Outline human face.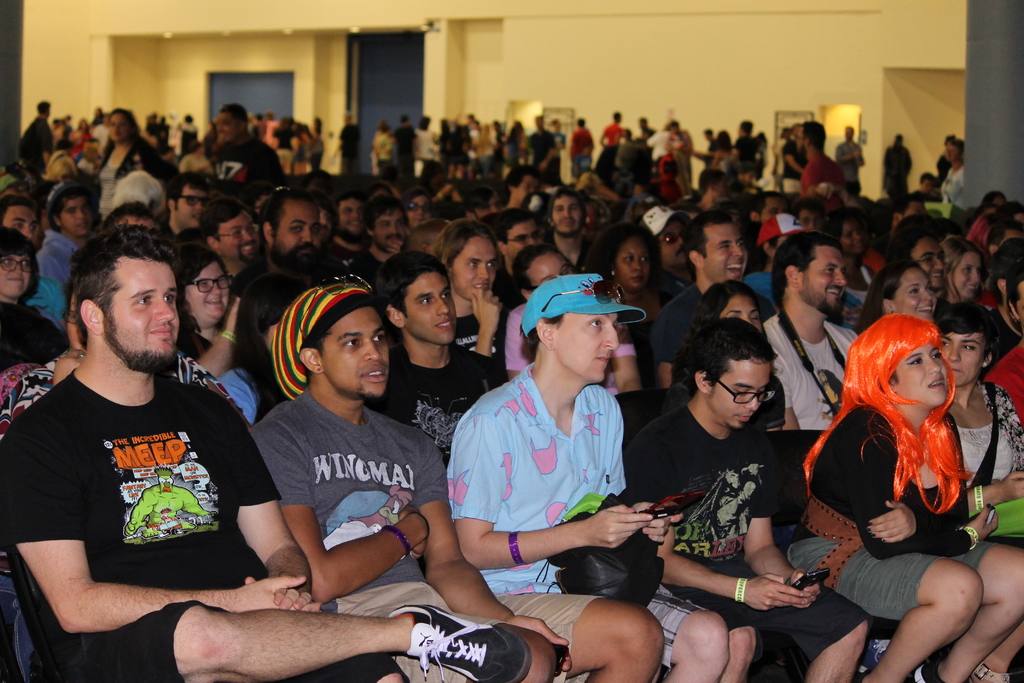
Outline: BBox(342, 203, 365, 236).
